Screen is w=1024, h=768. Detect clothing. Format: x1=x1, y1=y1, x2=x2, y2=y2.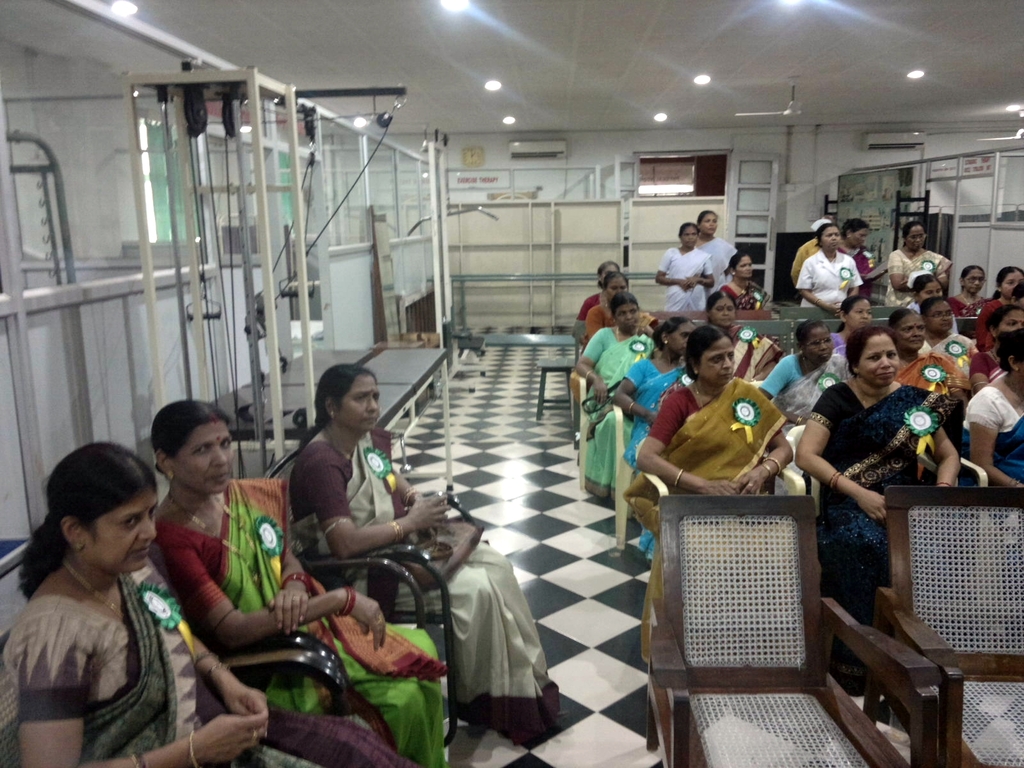
x1=758, y1=351, x2=854, y2=419.
